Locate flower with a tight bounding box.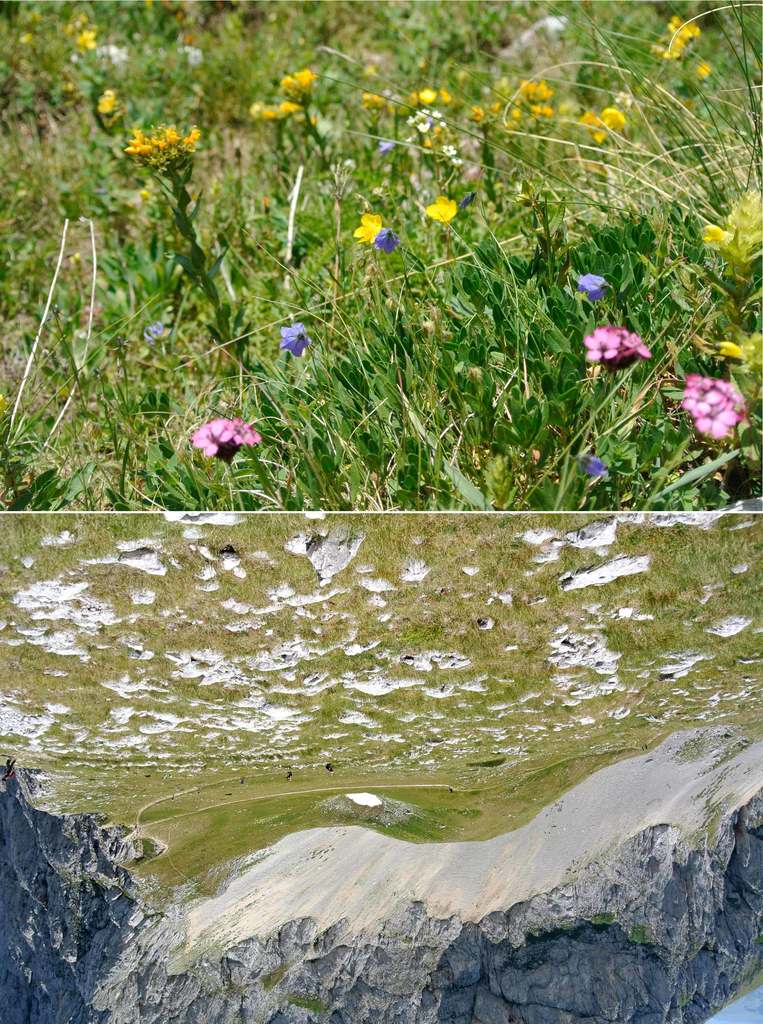
l=76, t=26, r=99, b=57.
